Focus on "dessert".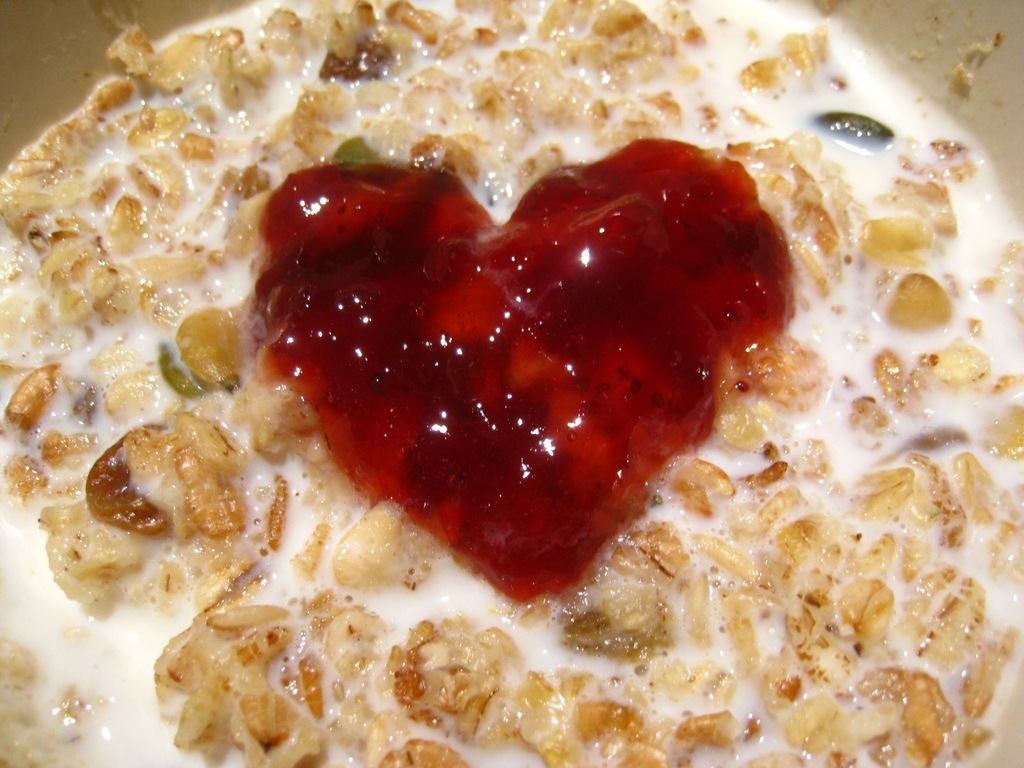
Focused at (26, 0, 979, 767).
